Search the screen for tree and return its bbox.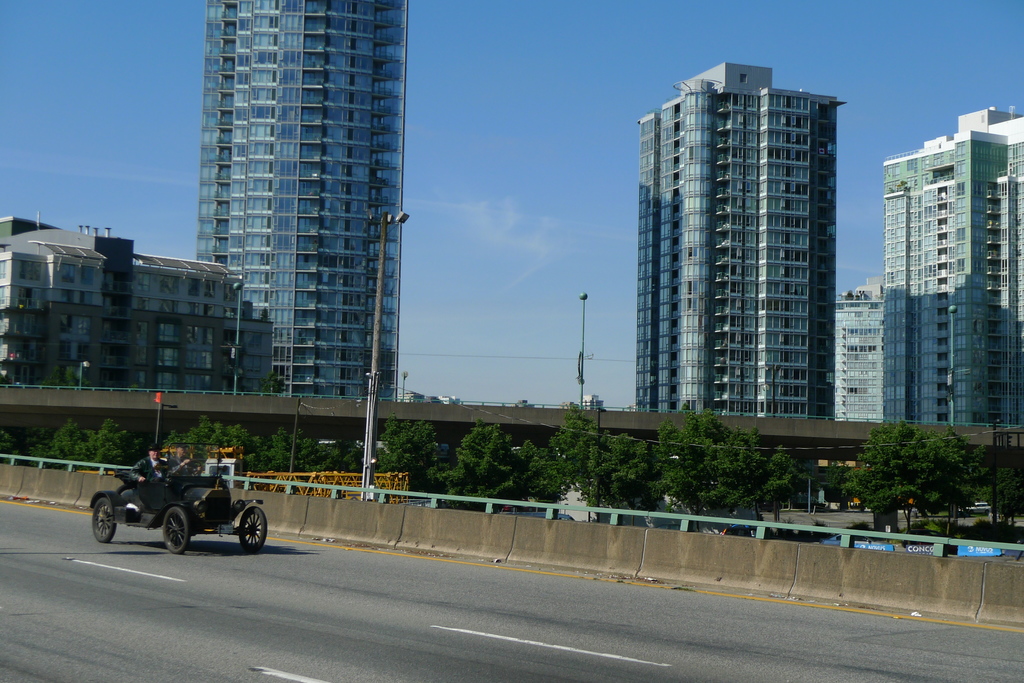
Found: <region>265, 427, 317, 476</region>.
